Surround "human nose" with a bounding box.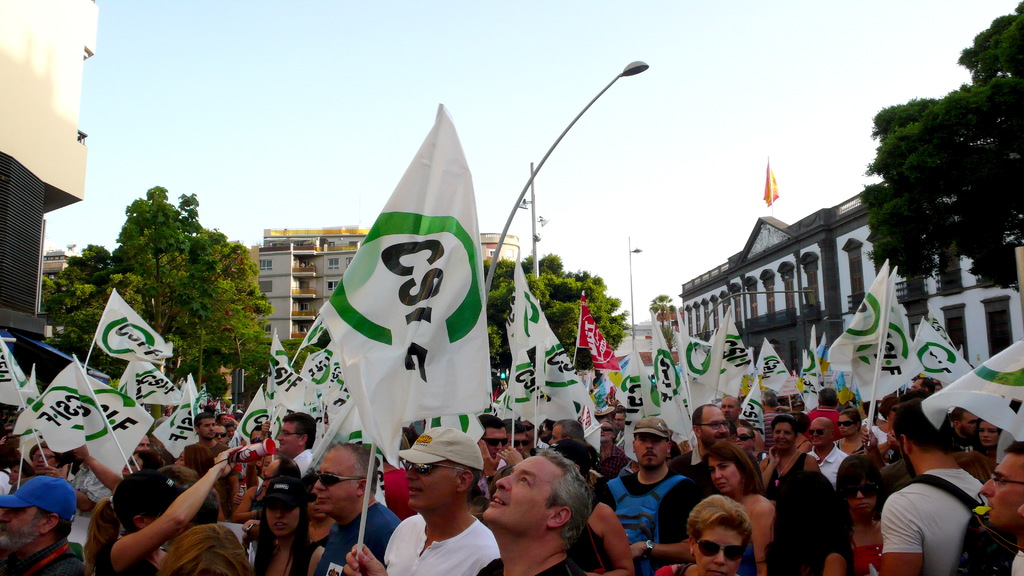
(714, 548, 725, 563).
